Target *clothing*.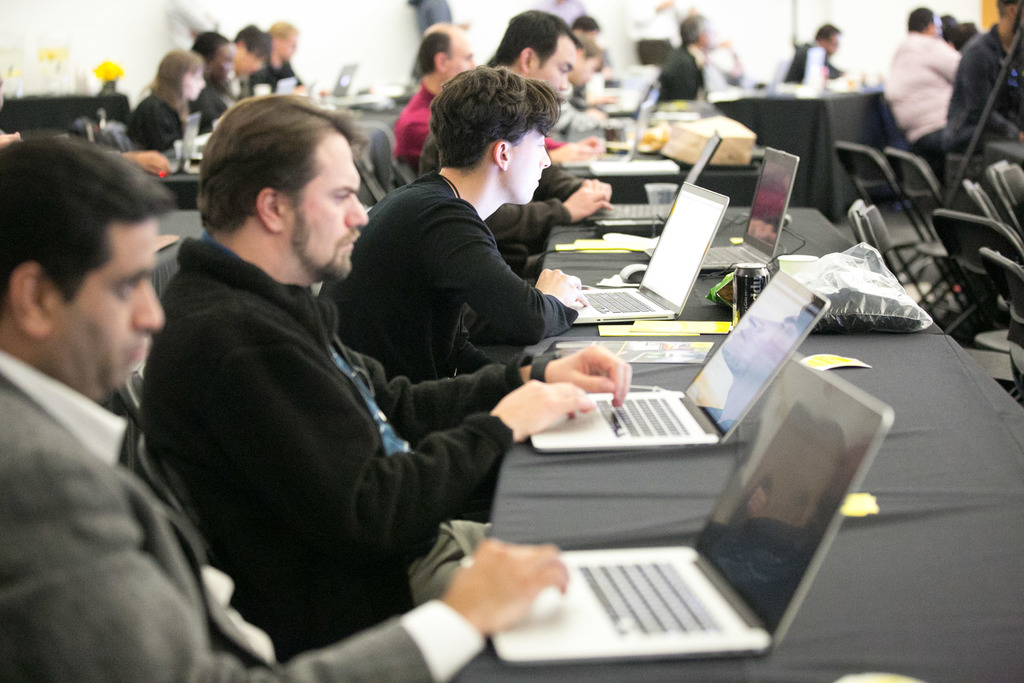
Target region: box=[393, 79, 563, 156].
